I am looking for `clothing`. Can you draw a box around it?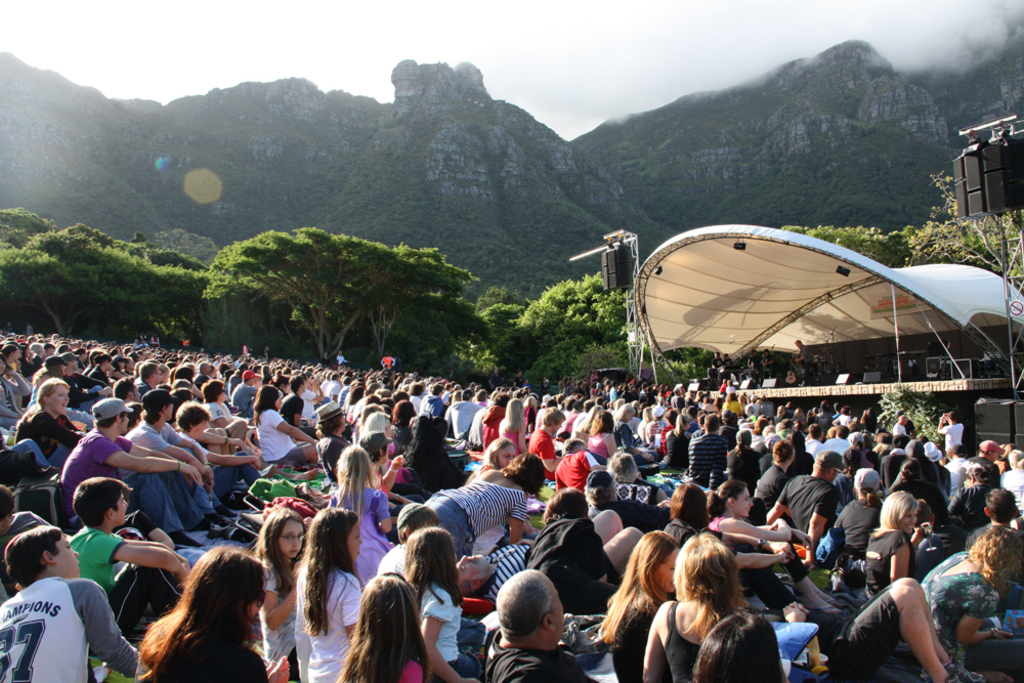
Sure, the bounding box is 614:480:657:498.
